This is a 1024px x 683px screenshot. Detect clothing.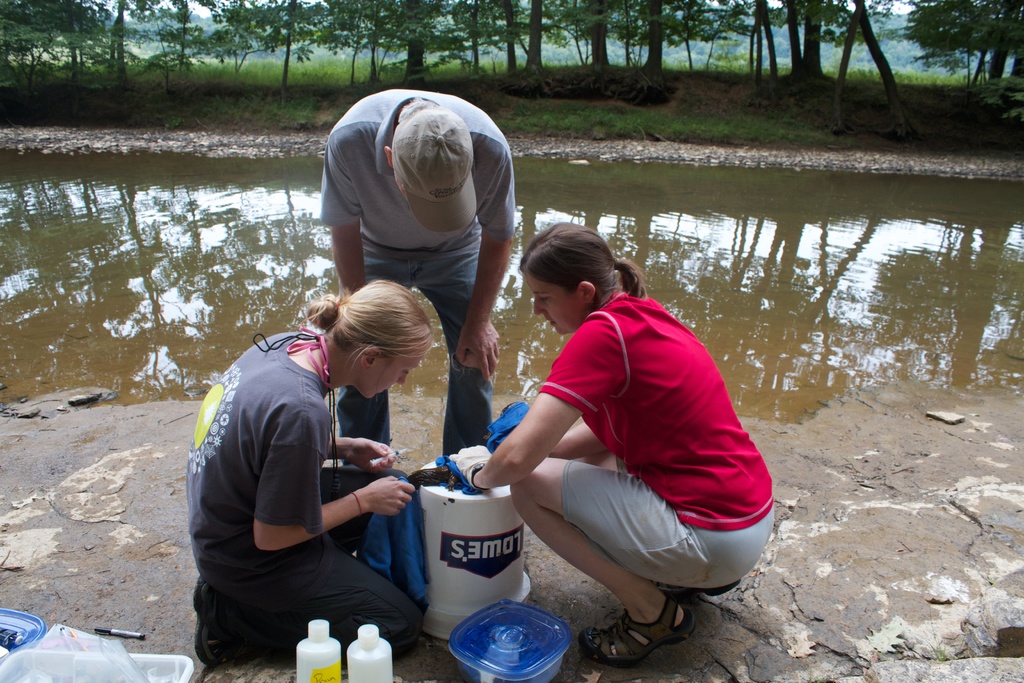
crop(319, 89, 514, 472).
